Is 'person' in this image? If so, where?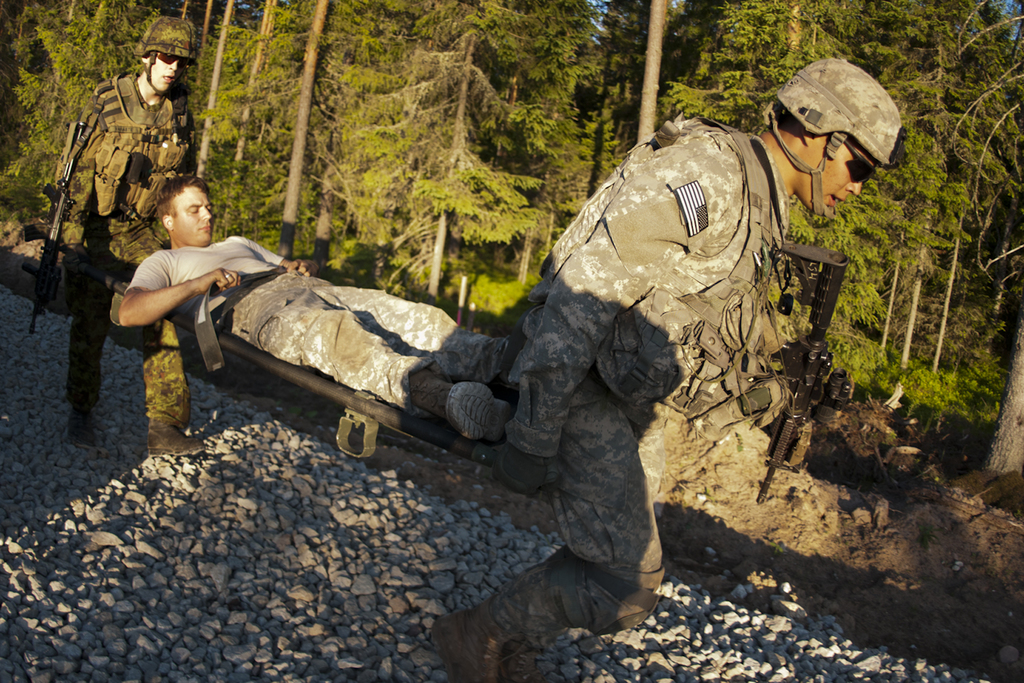
Yes, at (x1=112, y1=172, x2=511, y2=439).
